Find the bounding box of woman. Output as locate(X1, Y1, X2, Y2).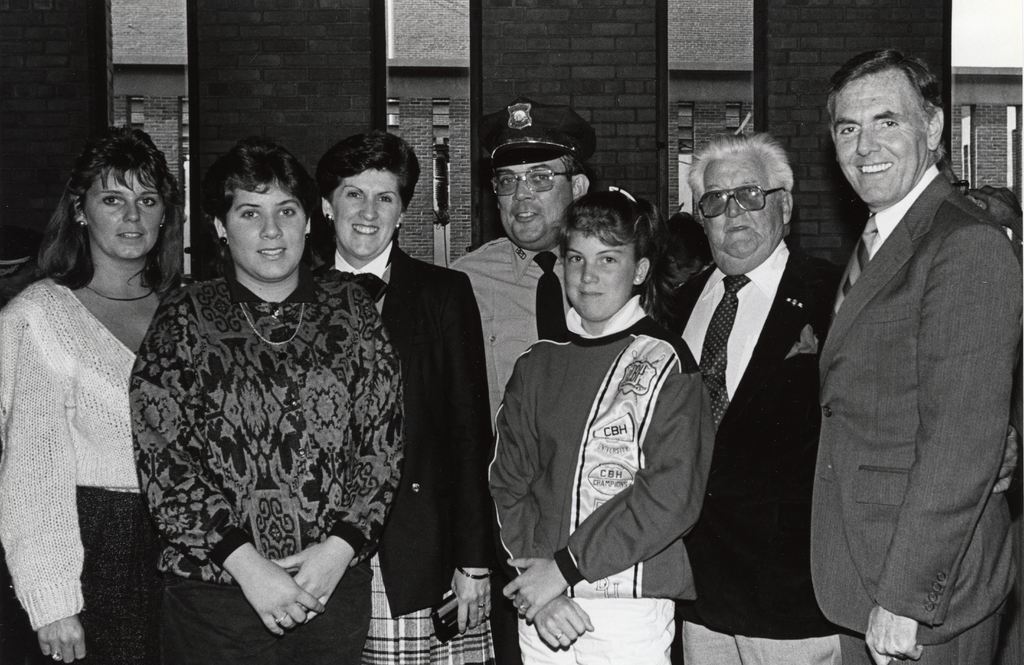
locate(125, 140, 400, 664).
